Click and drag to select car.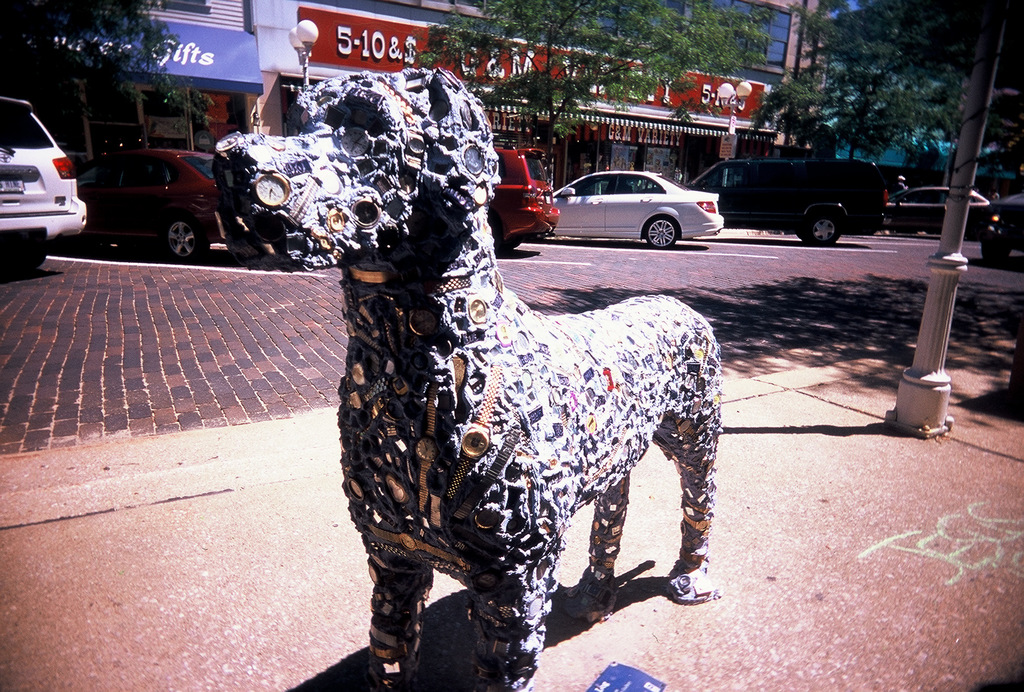
Selection: (540,167,737,246).
